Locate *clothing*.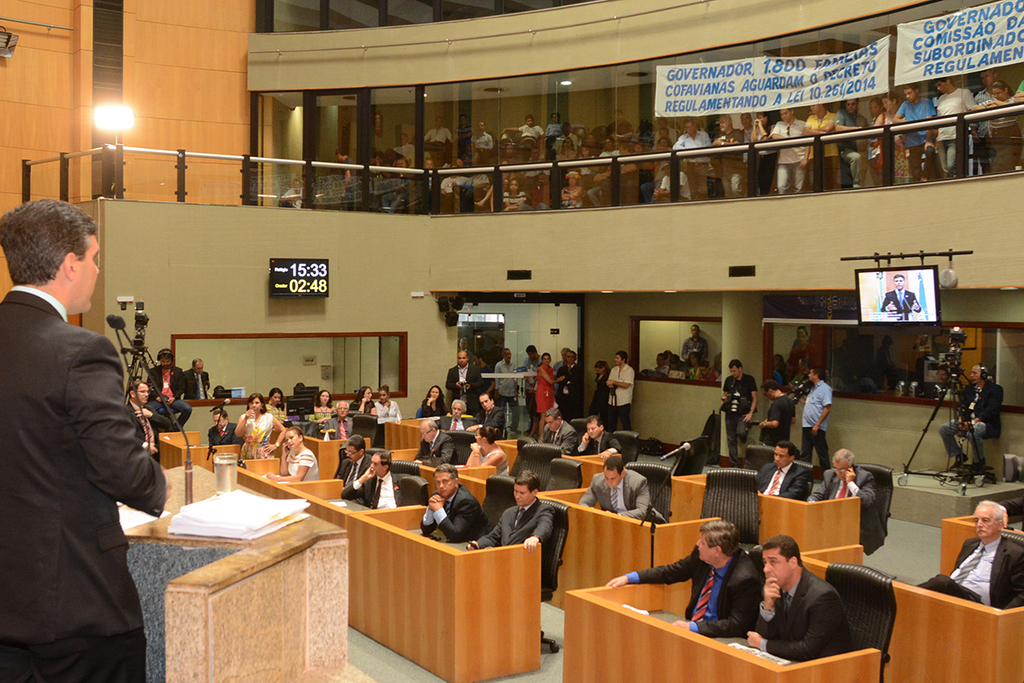
Bounding box: 148/362/194/438.
